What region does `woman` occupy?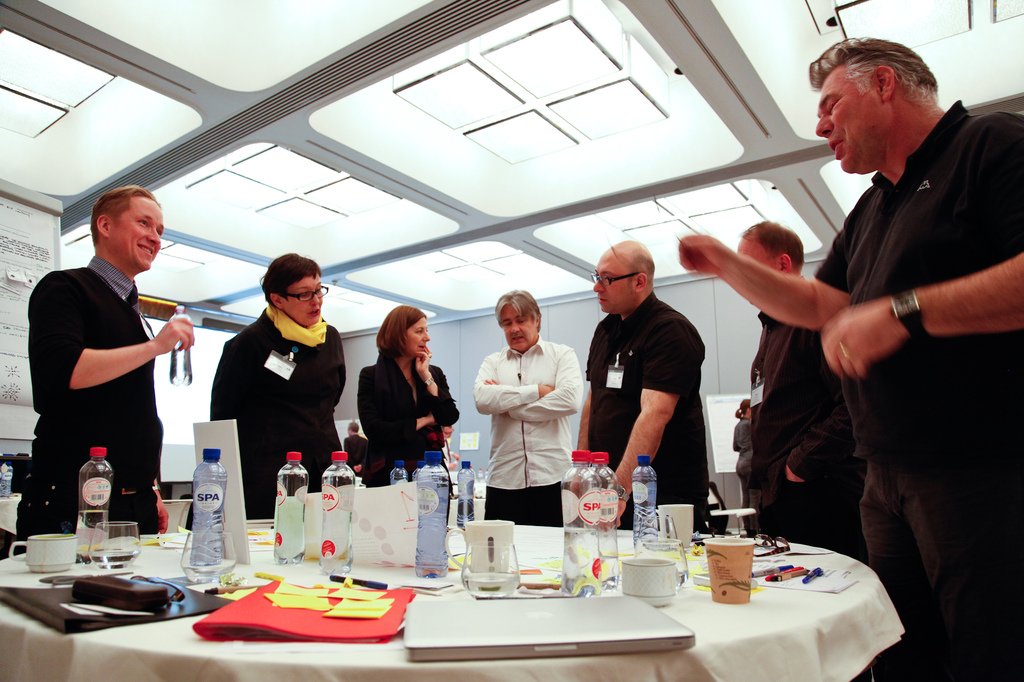
{"left": 204, "top": 252, "right": 358, "bottom": 527}.
